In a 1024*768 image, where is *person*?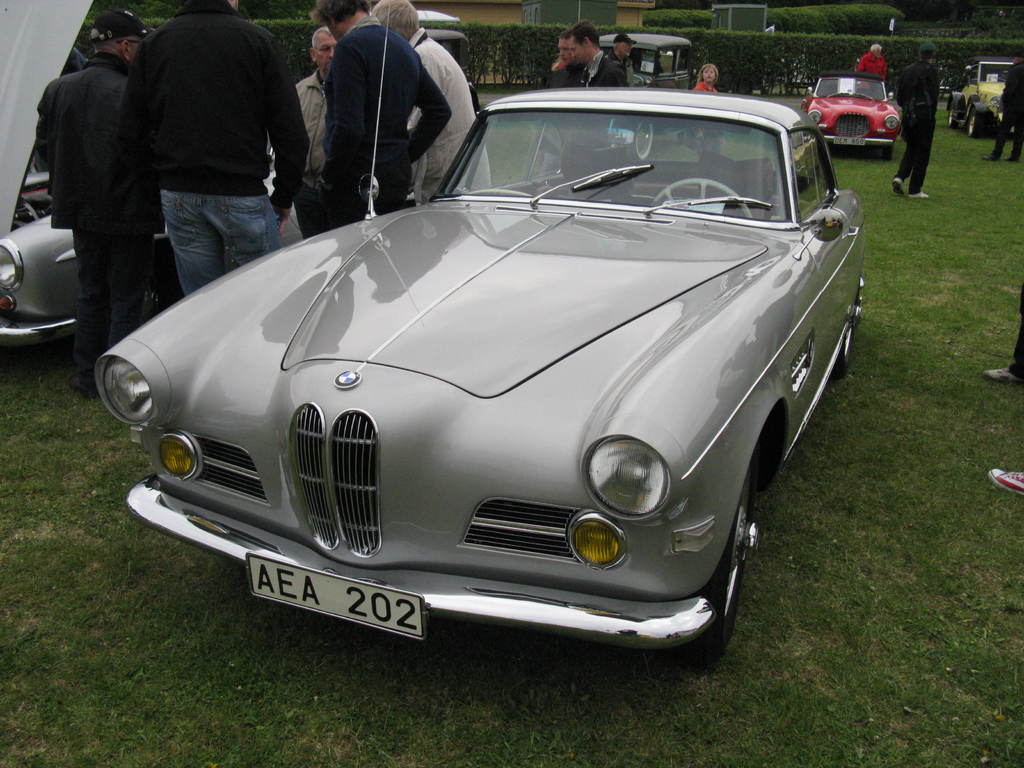
<box>547,19,628,145</box>.
